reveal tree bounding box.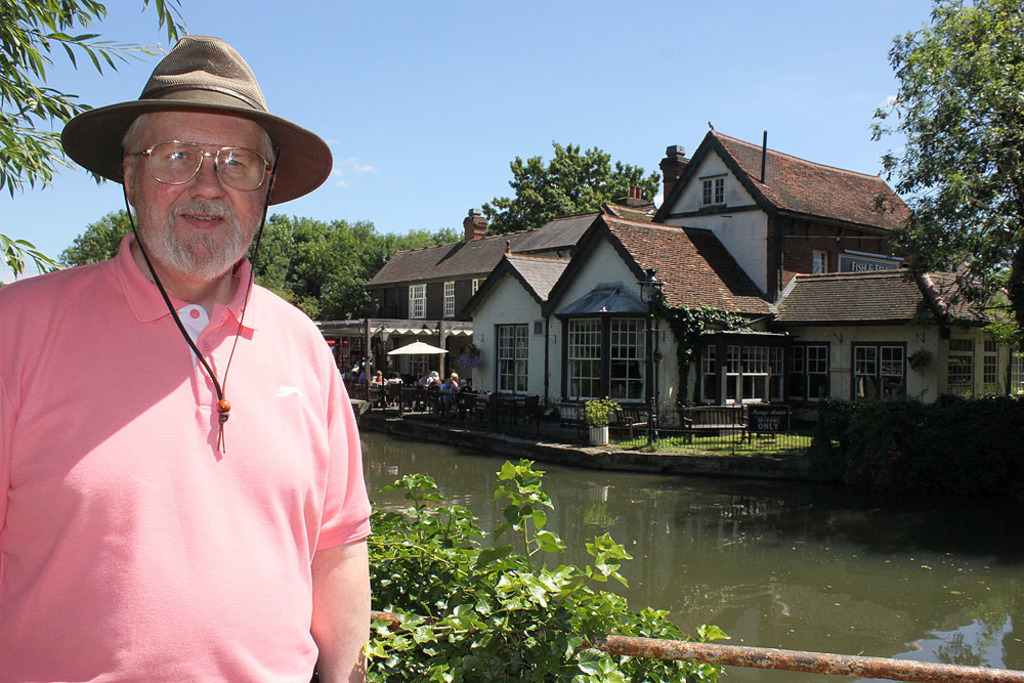
Revealed: 253,214,451,323.
